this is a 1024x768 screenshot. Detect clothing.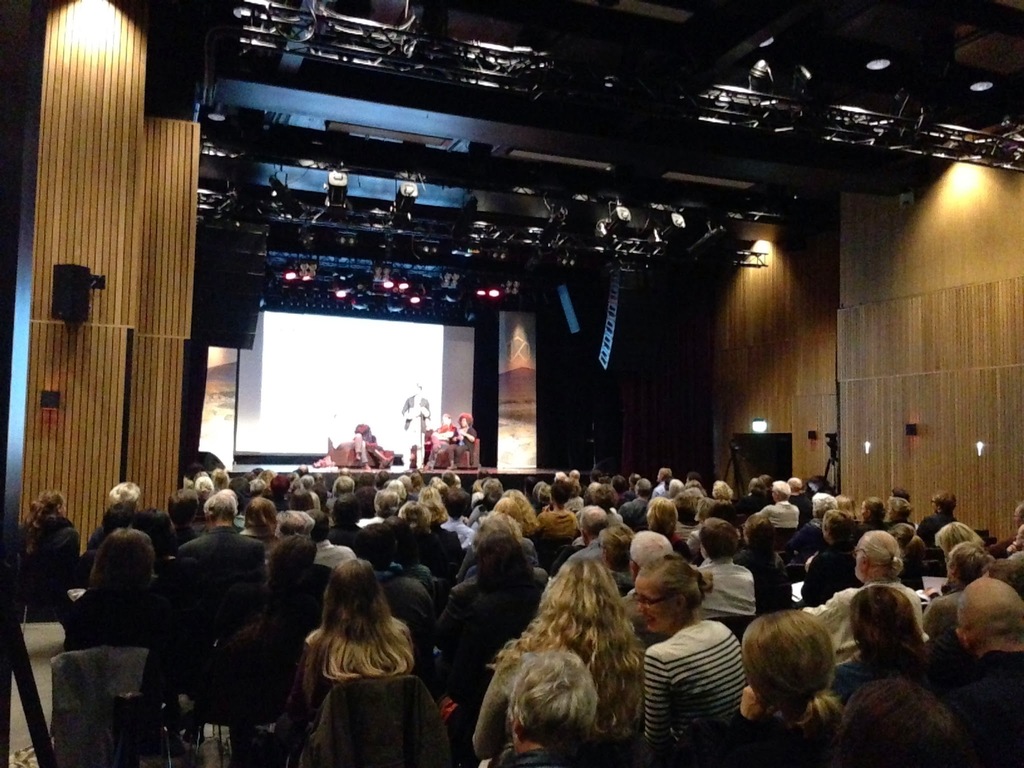
left=470, top=644, right=629, bottom=755.
